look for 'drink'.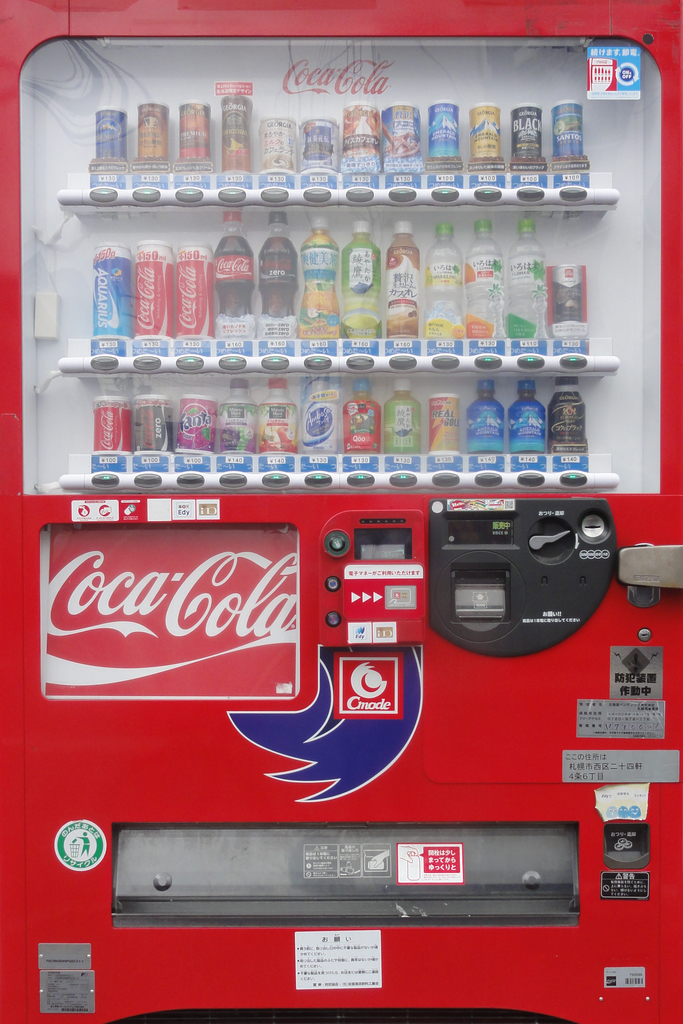
Found: detection(257, 211, 299, 339).
